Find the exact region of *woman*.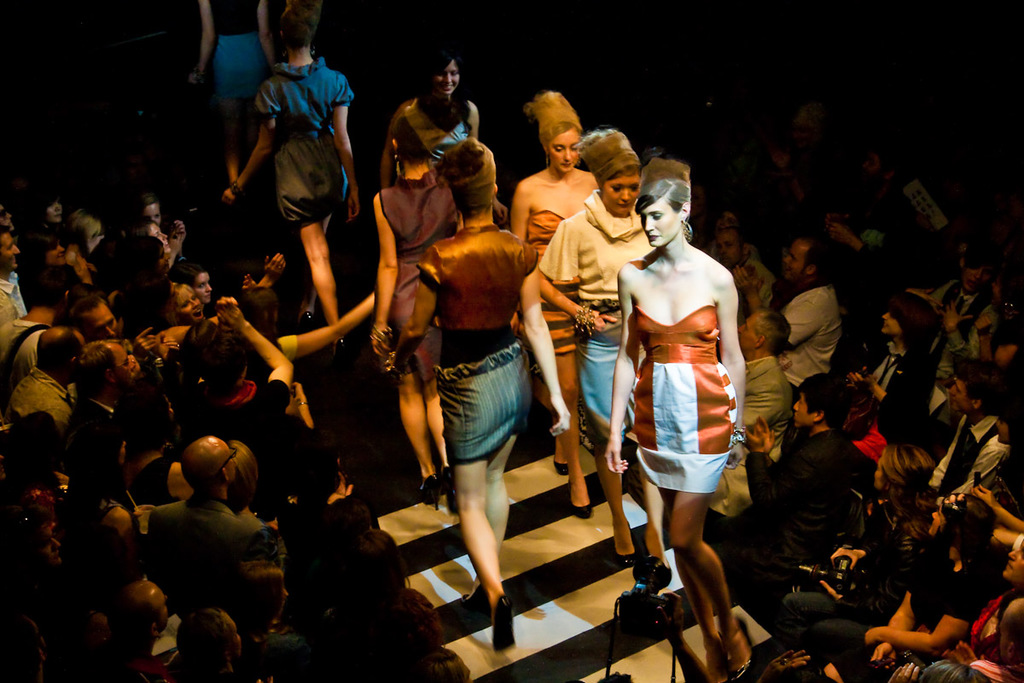
Exact region: [x1=606, y1=160, x2=757, y2=636].
